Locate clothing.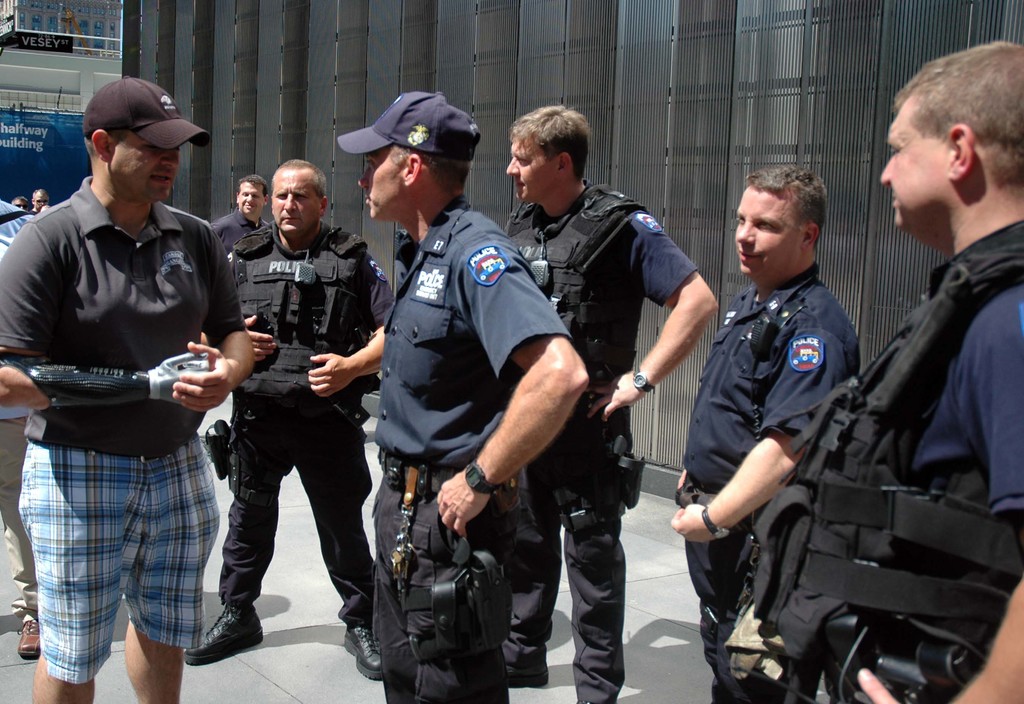
Bounding box: [x1=676, y1=255, x2=862, y2=703].
